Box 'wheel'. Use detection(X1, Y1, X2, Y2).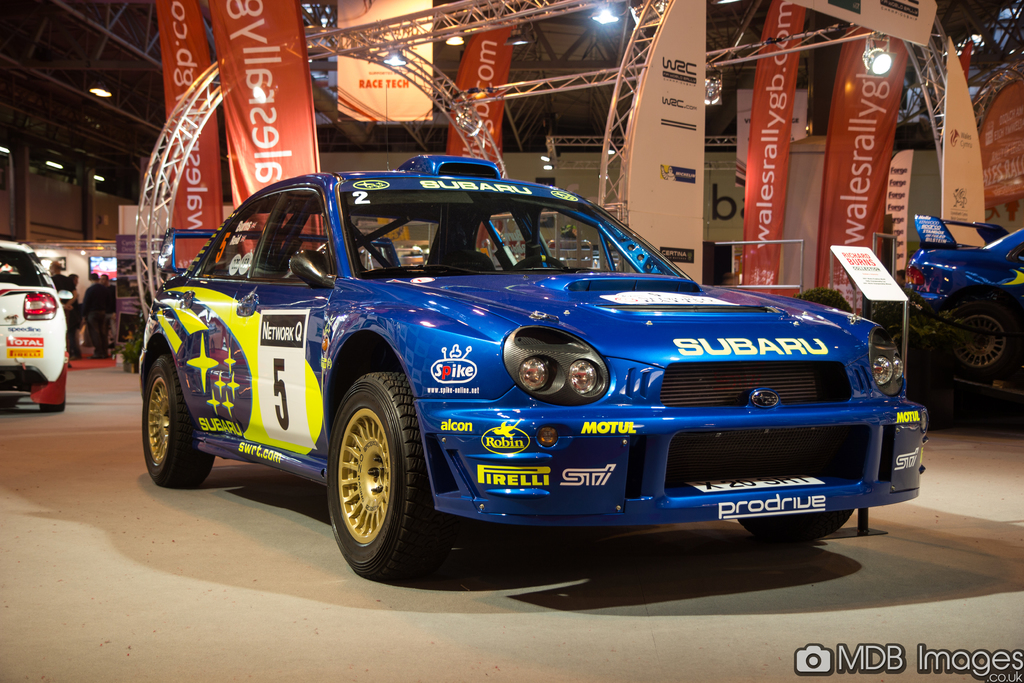
detection(323, 380, 430, 579).
